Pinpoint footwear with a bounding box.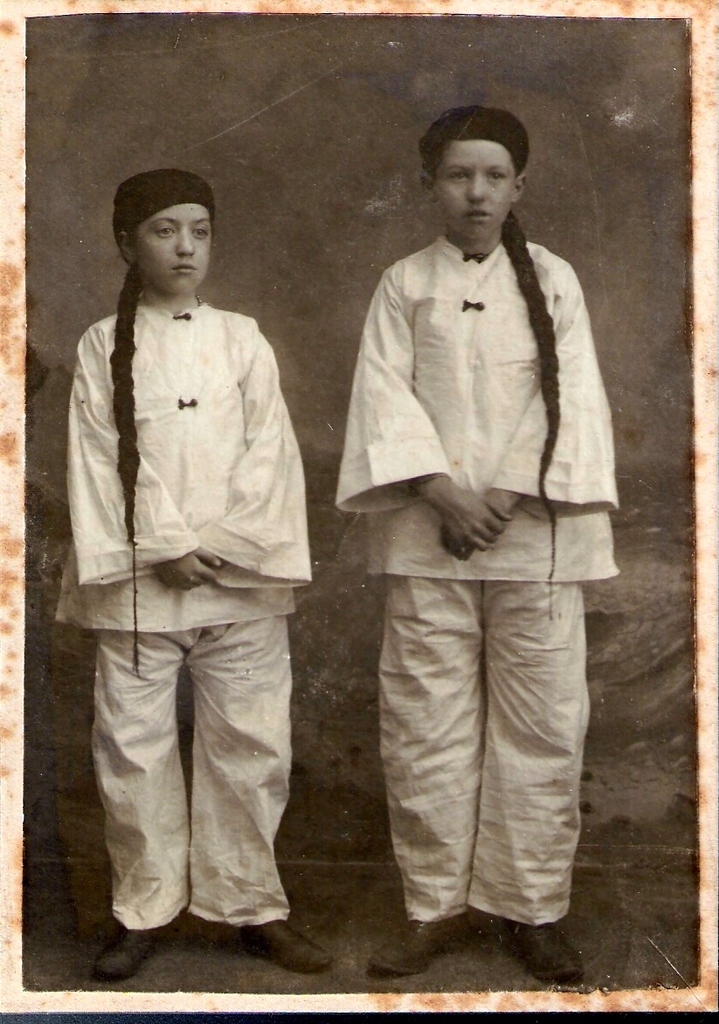
[238, 917, 338, 979].
